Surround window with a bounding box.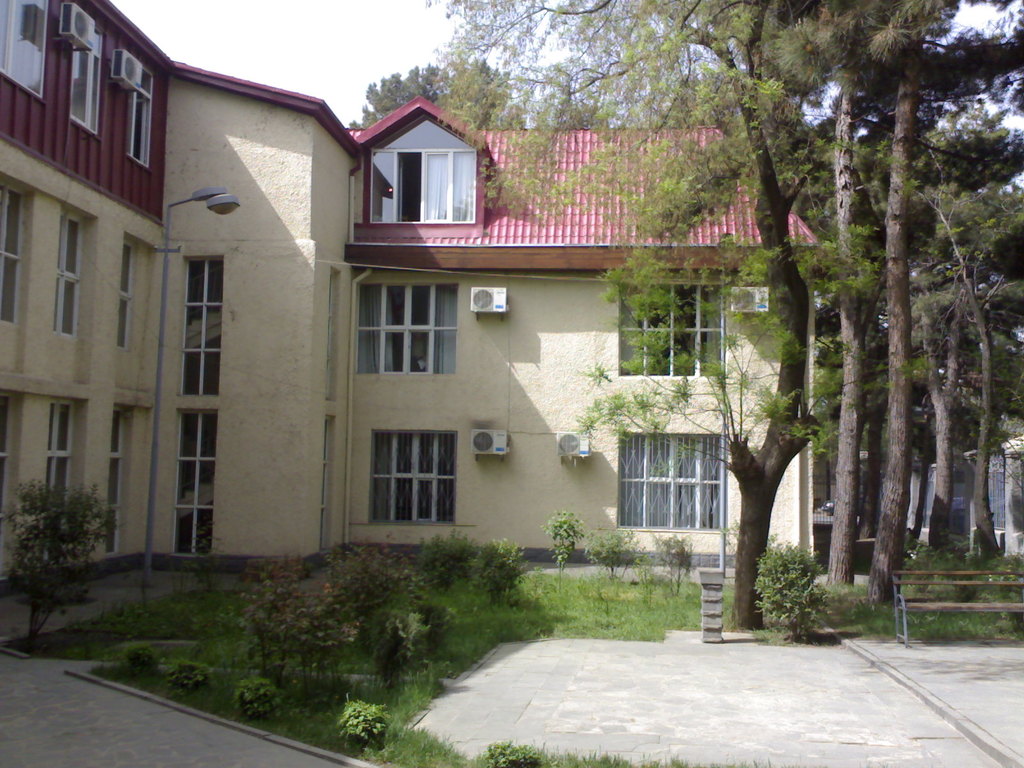
pyautogui.locateOnScreen(113, 242, 141, 352).
